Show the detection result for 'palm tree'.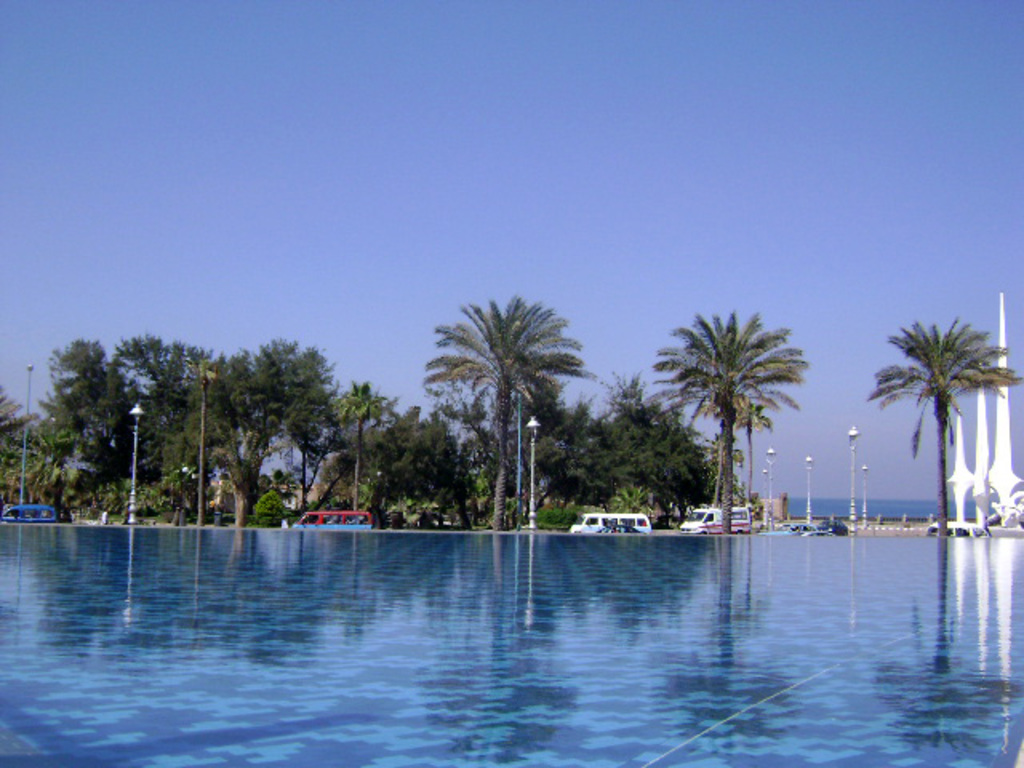
x1=322, y1=389, x2=387, y2=539.
